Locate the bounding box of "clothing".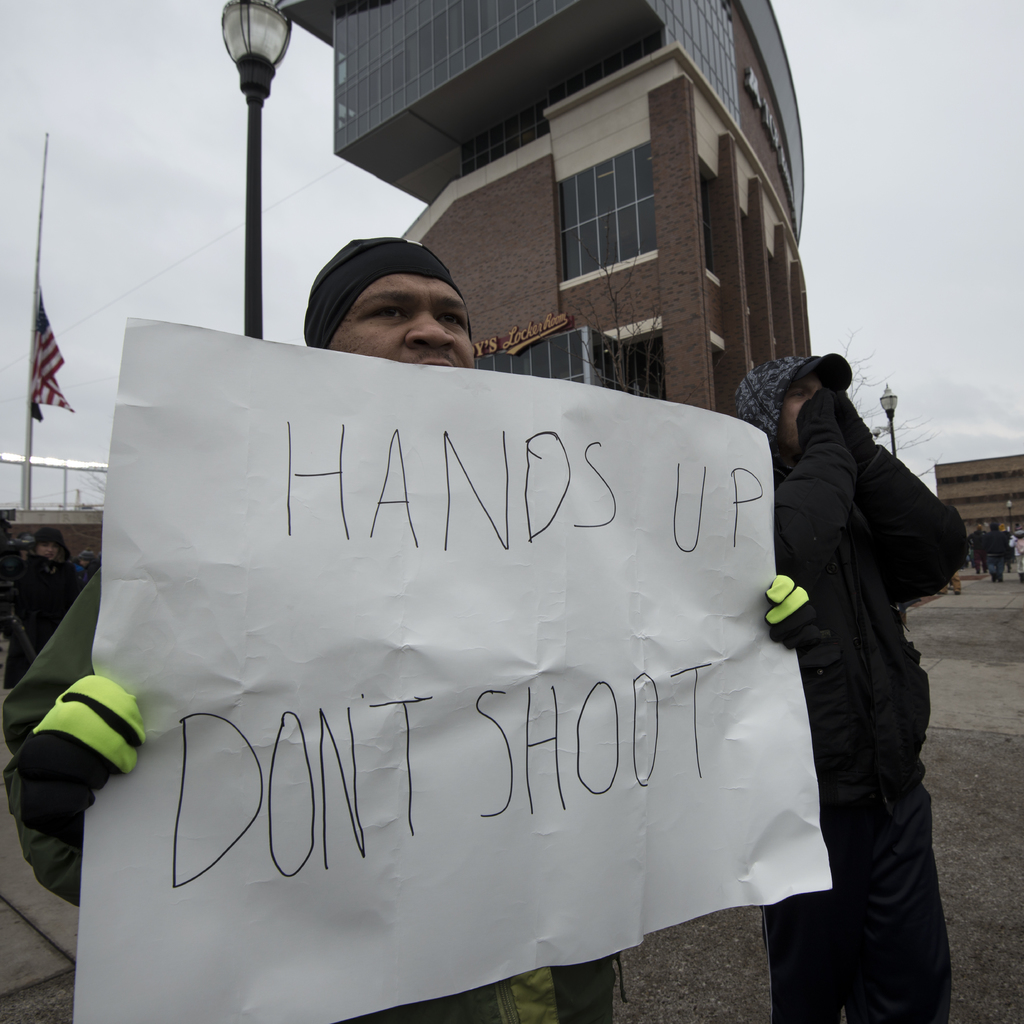
Bounding box: pyautogui.locateOnScreen(22, 237, 812, 914).
